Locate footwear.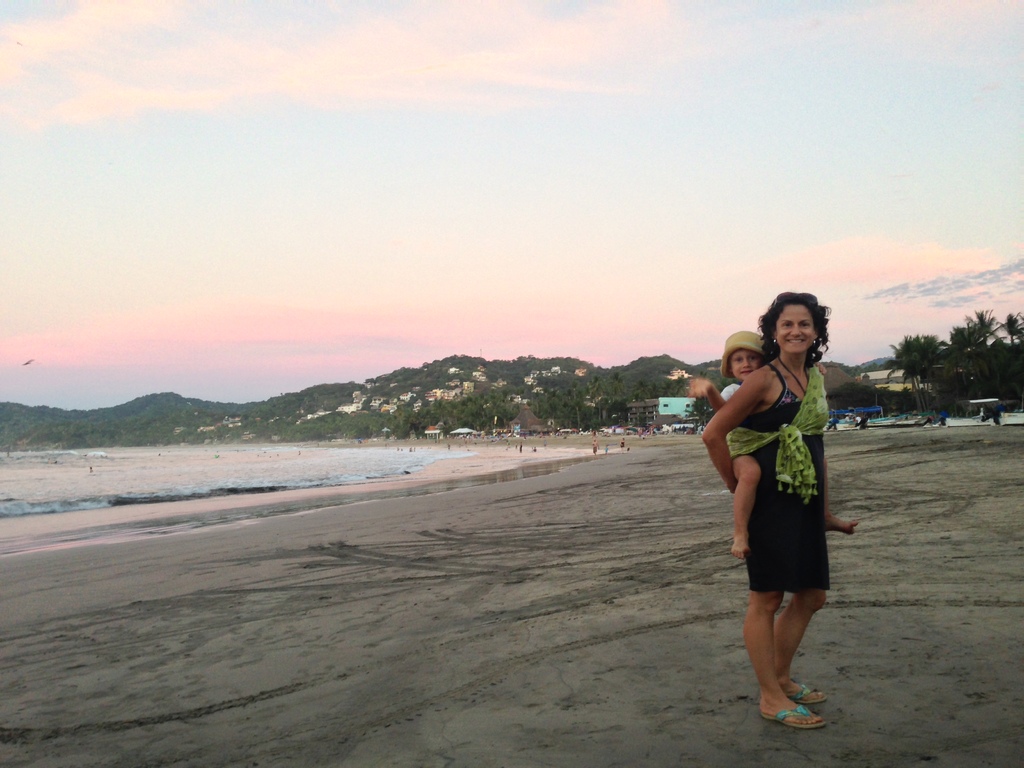
Bounding box: pyautogui.locateOnScreen(758, 704, 833, 730).
